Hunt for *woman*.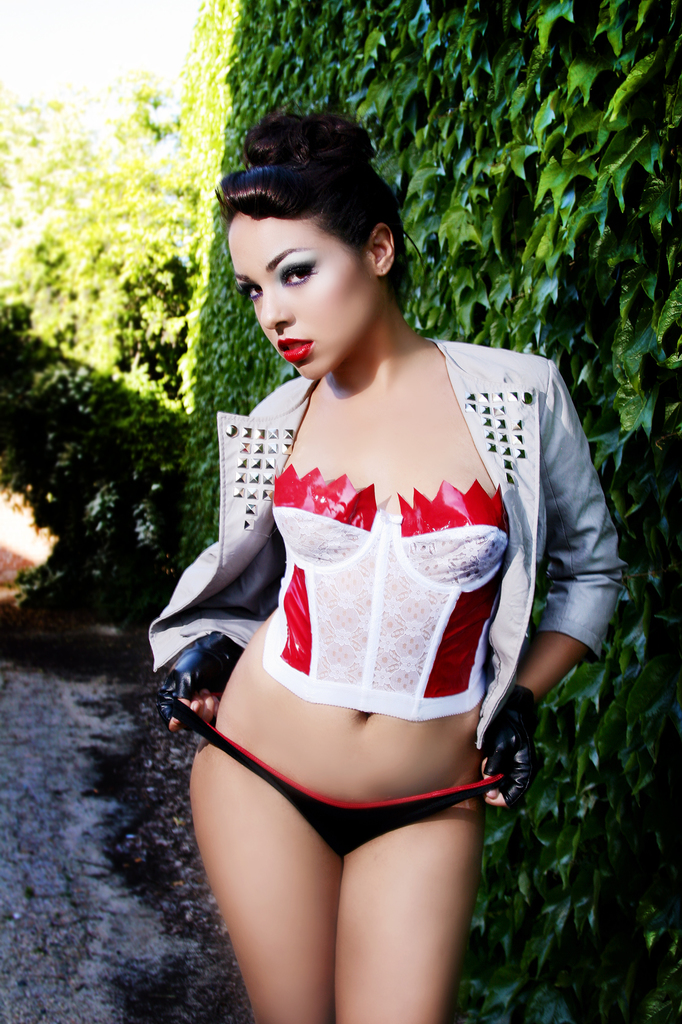
Hunted down at 141, 112, 628, 951.
